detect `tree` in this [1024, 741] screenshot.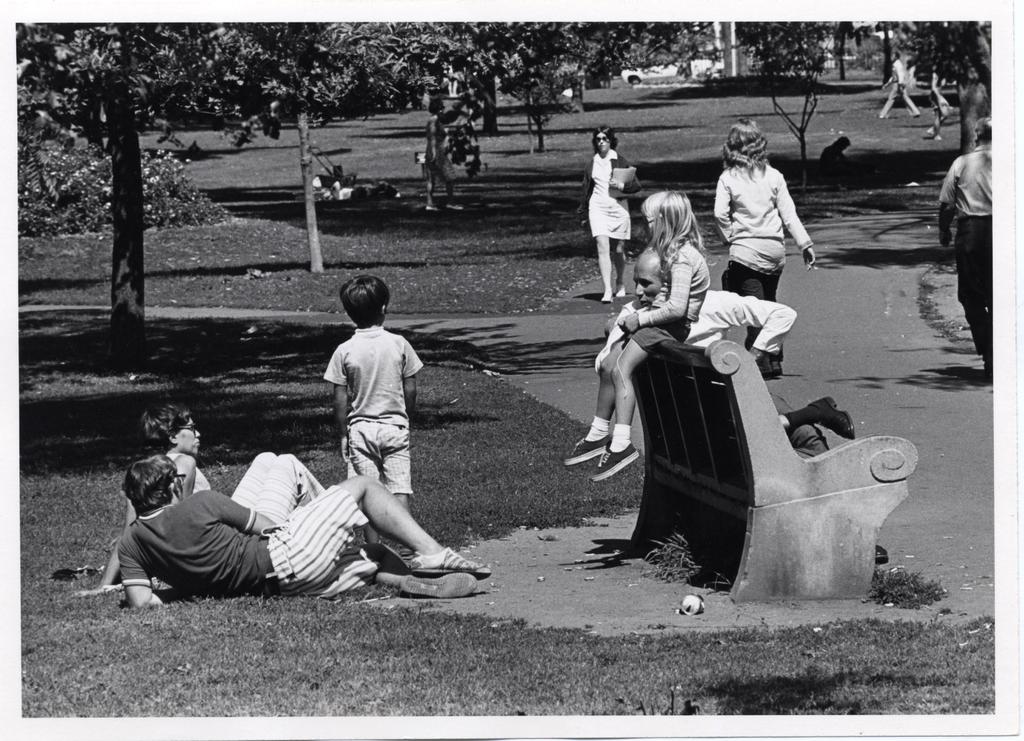
Detection: <bbox>349, 13, 531, 213</bbox>.
